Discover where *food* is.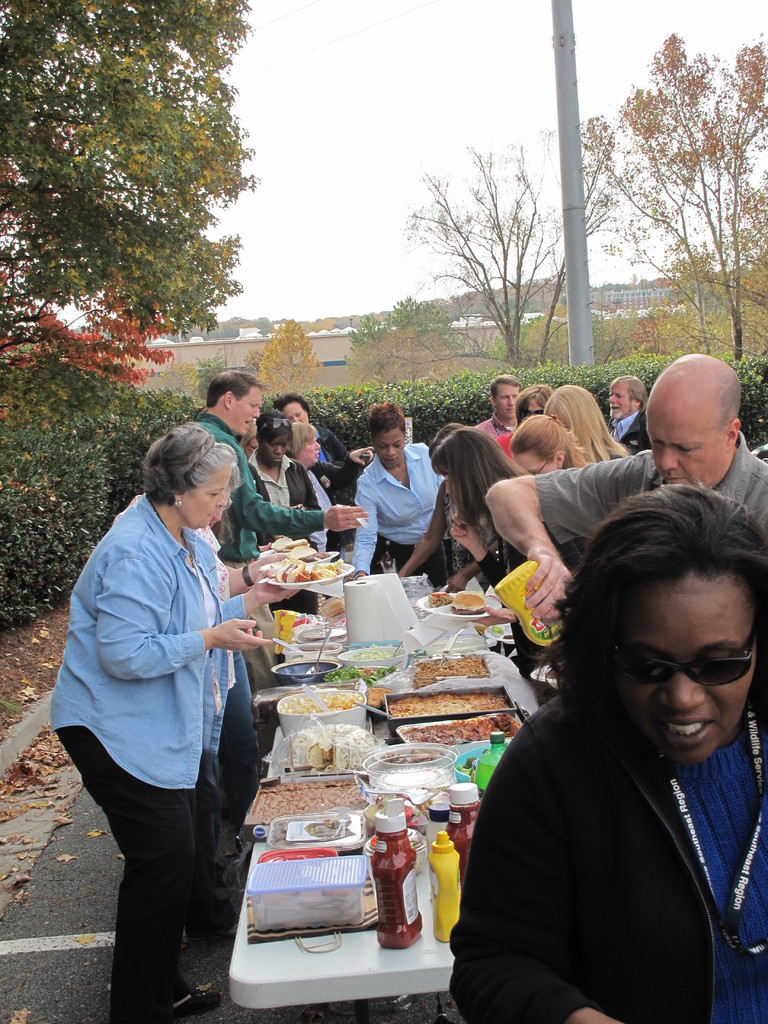
Discovered at 337 643 388 660.
